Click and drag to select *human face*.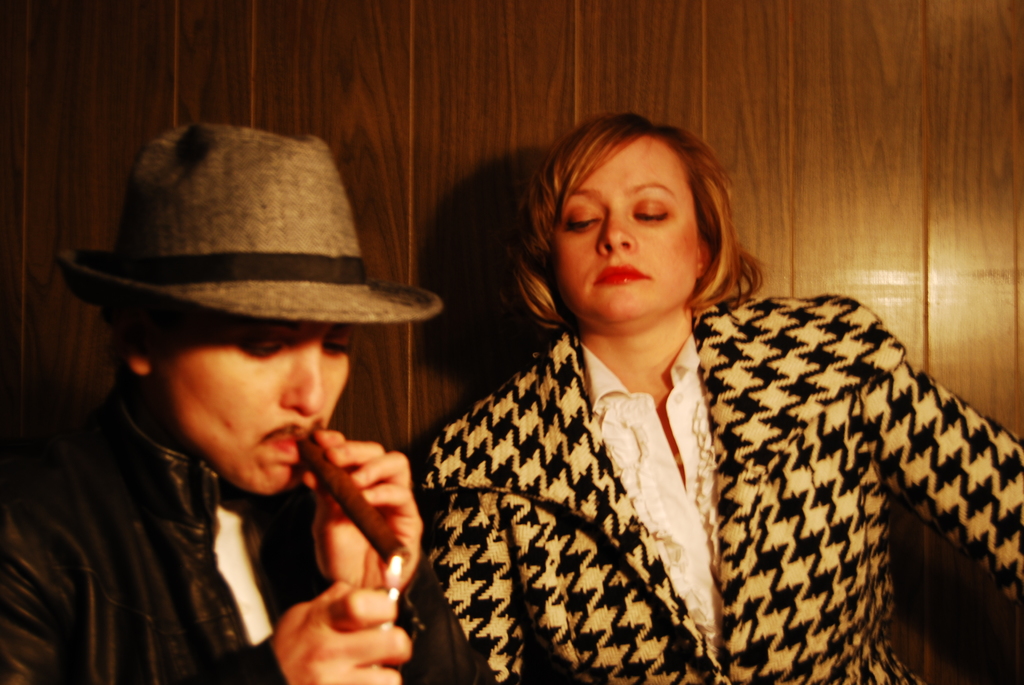
Selection: 161:326:351:498.
